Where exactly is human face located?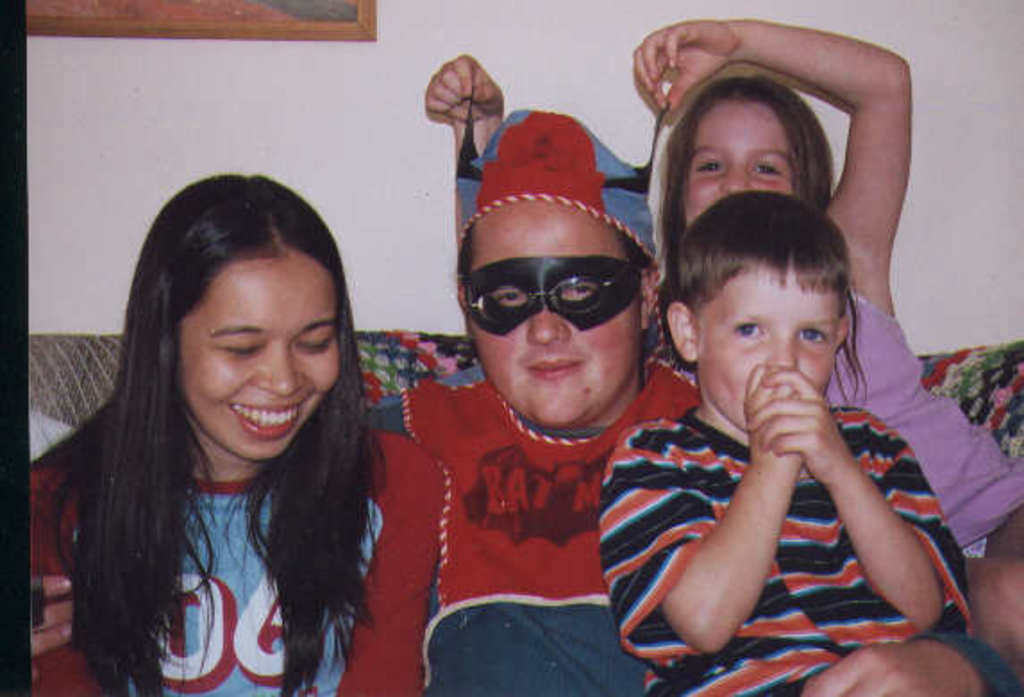
Its bounding box is rect(697, 275, 840, 425).
